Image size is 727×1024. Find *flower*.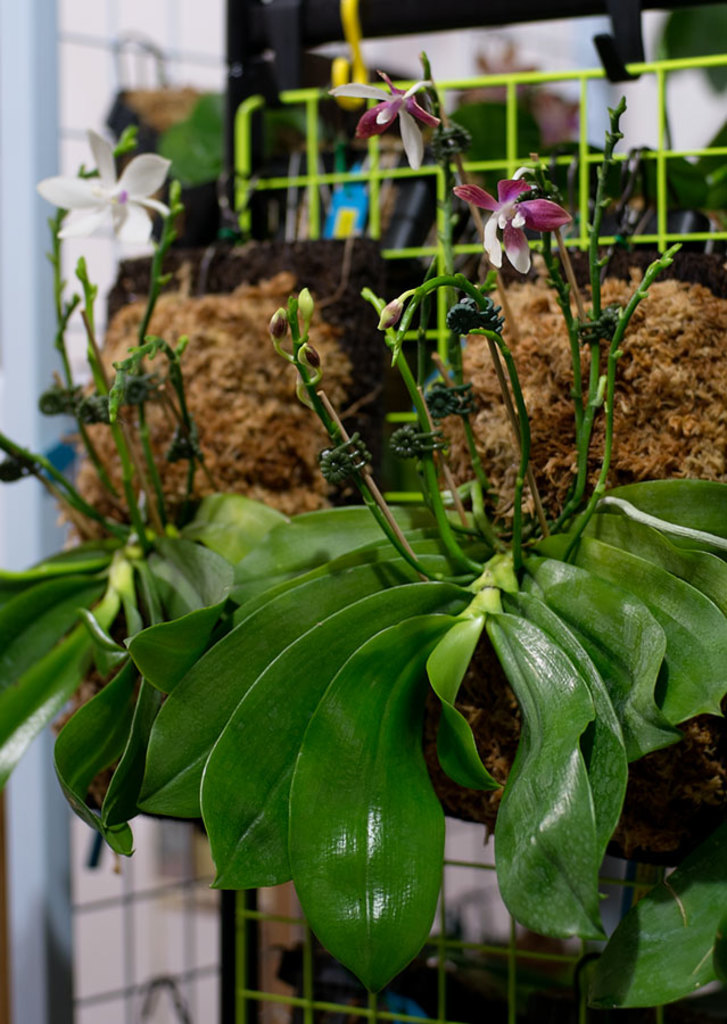
[31, 126, 180, 255].
